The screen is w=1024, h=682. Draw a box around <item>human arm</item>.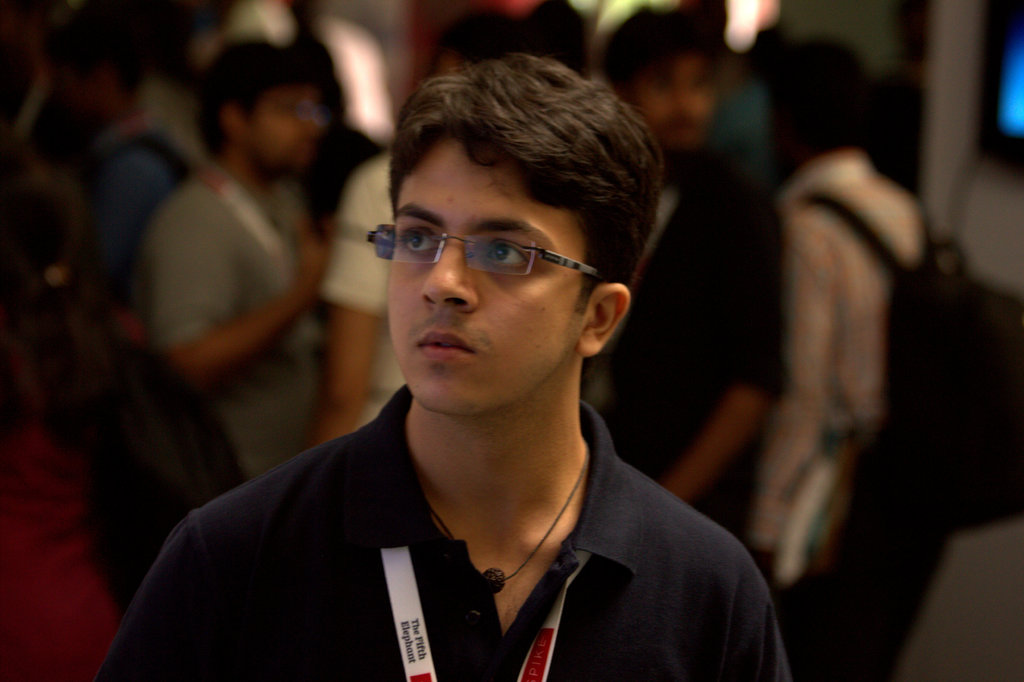
[left=751, top=207, right=840, bottom=566].
